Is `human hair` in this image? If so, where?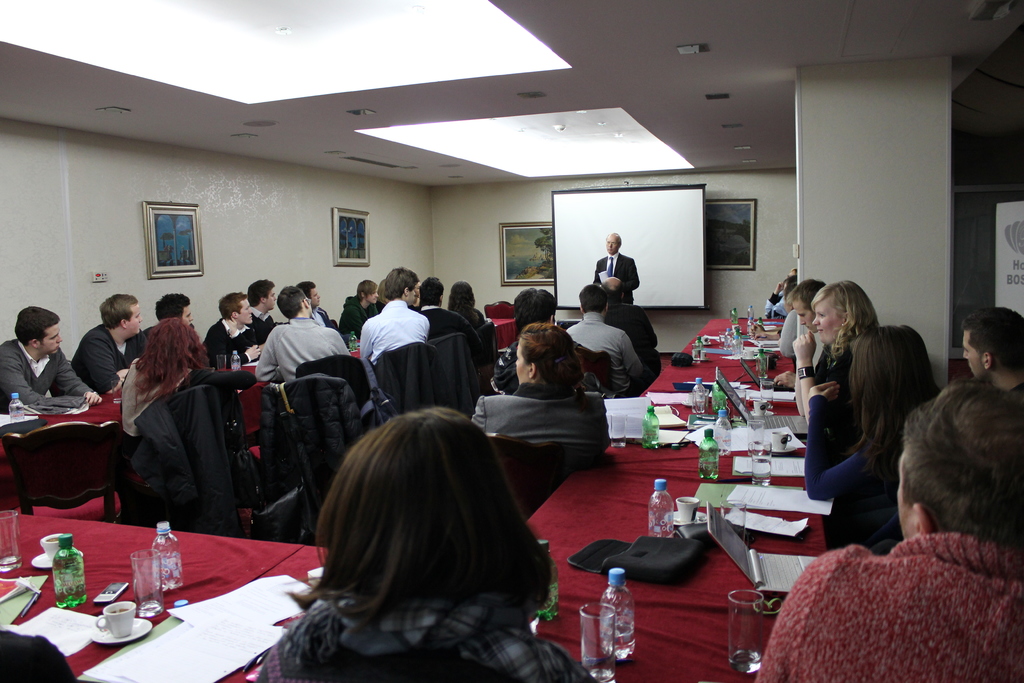
Yes, at {"left": 894, "top": 370, "right": 1023, "bottom": 538}.
